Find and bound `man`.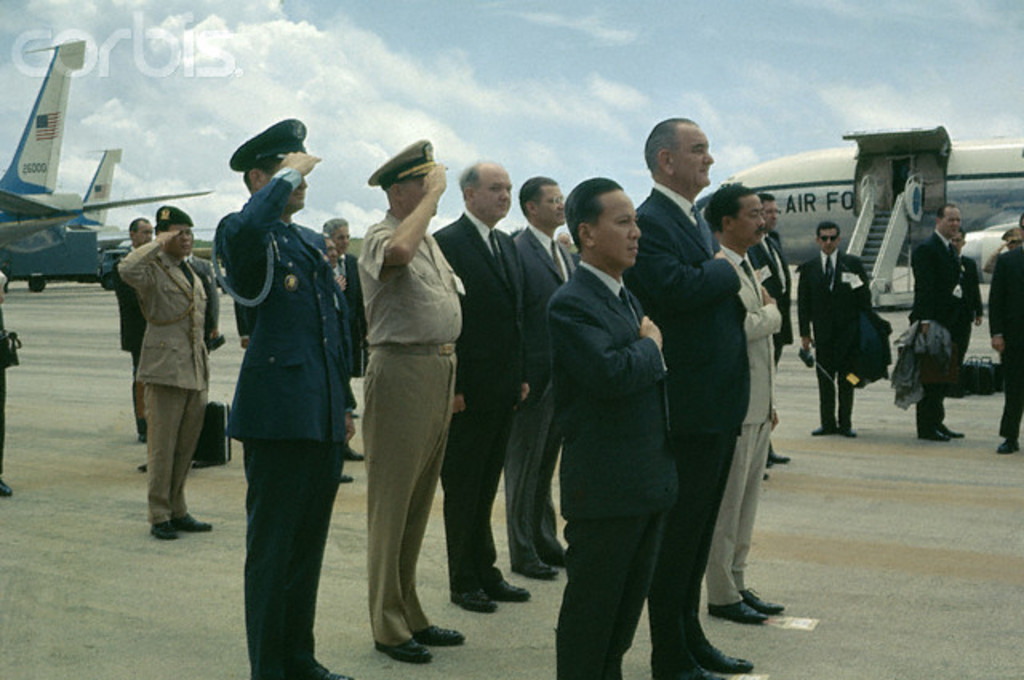
Bound: left=514, top=173, right=576, bottom=573.
